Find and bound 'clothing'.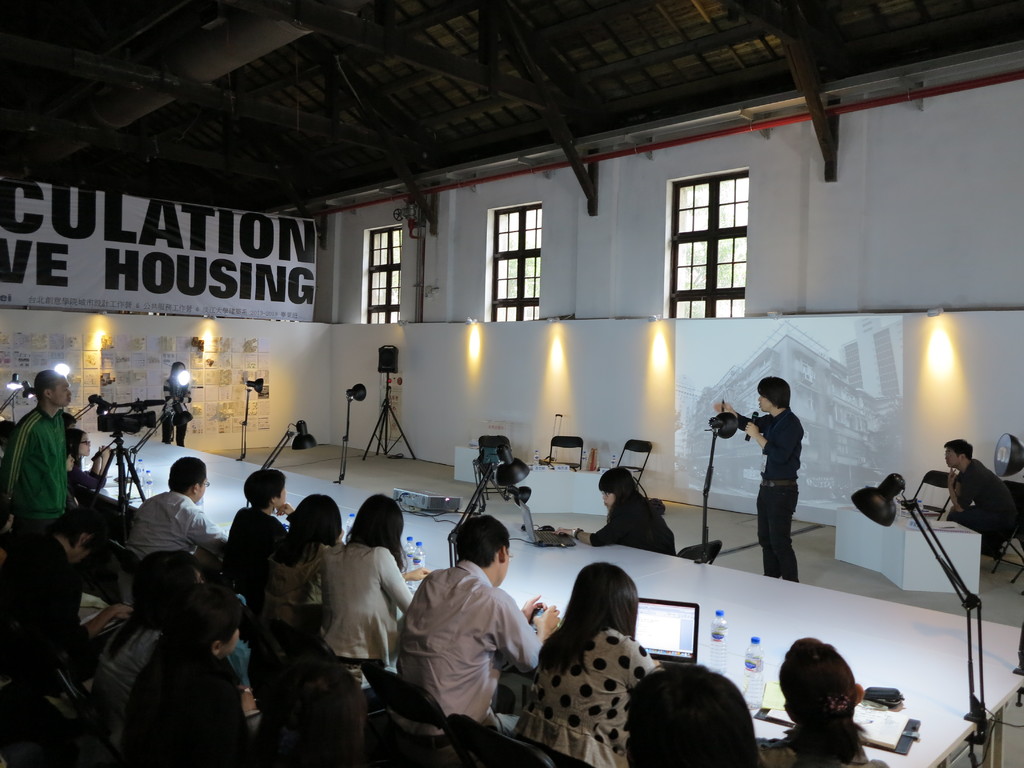
Bound: box=[0, 527, 81, 673].
